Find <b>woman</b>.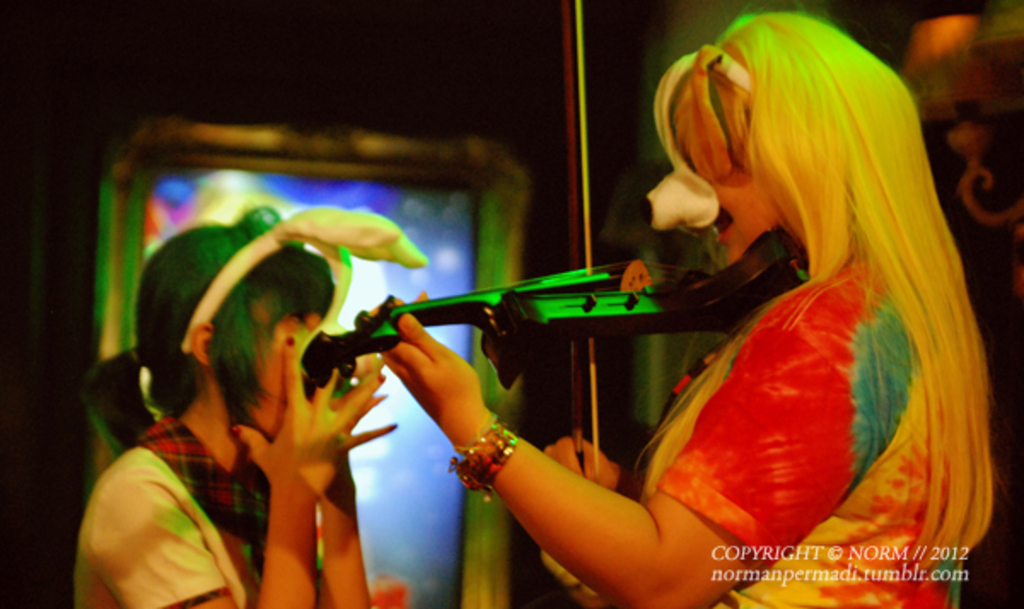
{"left": 370, "top": 0, "right": 1007, "bottom": 607}.
